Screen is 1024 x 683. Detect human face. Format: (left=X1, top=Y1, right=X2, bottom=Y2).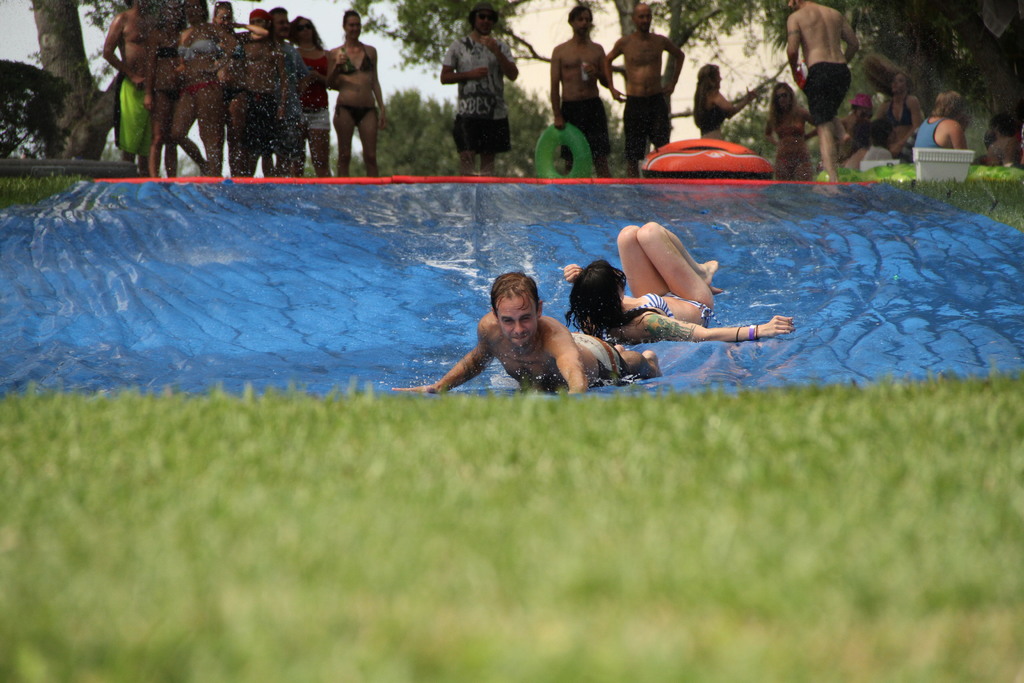
(left=344, top=13, right=360, bottom=40).
